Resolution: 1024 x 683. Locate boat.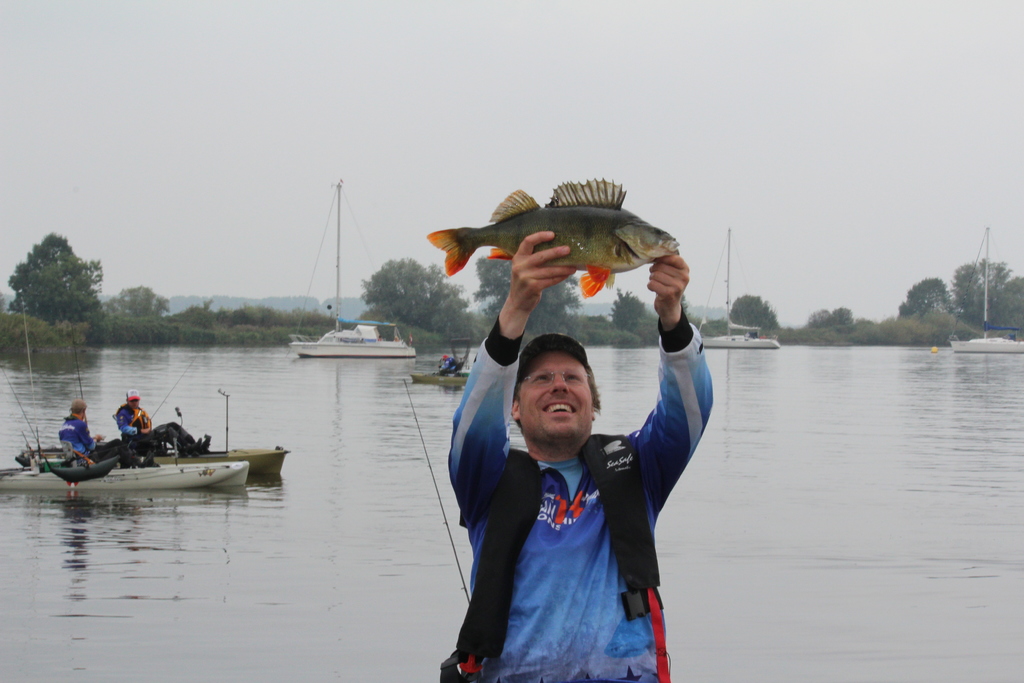
948 226 1023 354.
